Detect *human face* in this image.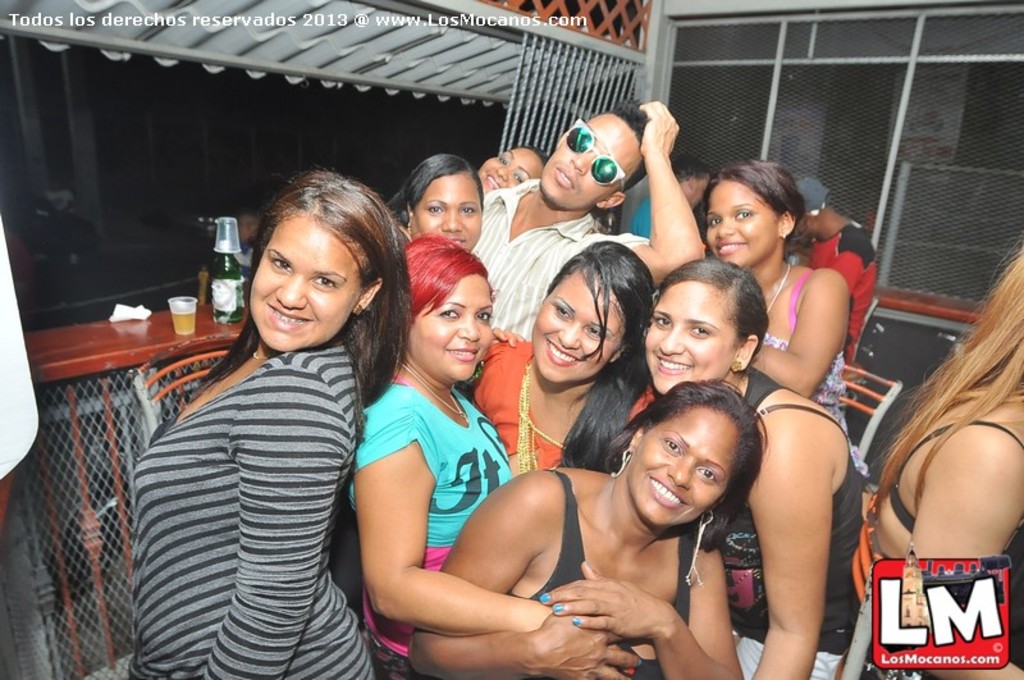
Detection: (x1=481, y1=145, x2=541, y2=195).
